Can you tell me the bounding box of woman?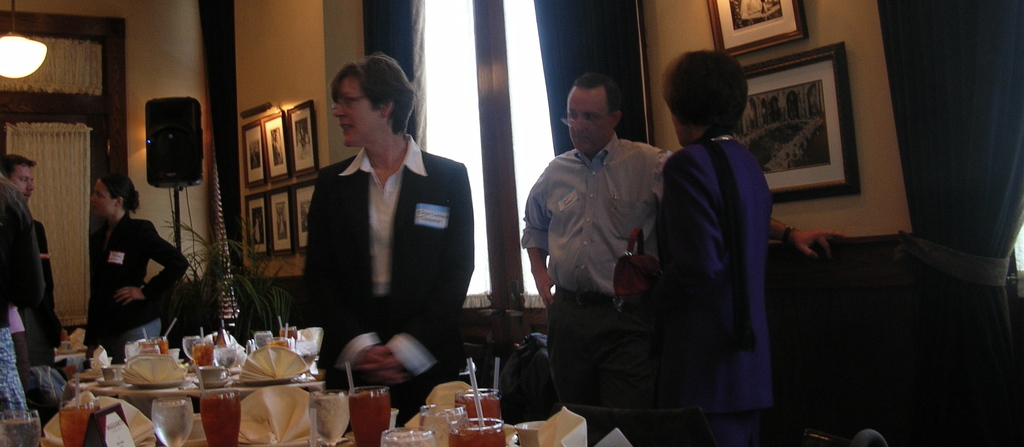
box(295, 49, 474, 421).
